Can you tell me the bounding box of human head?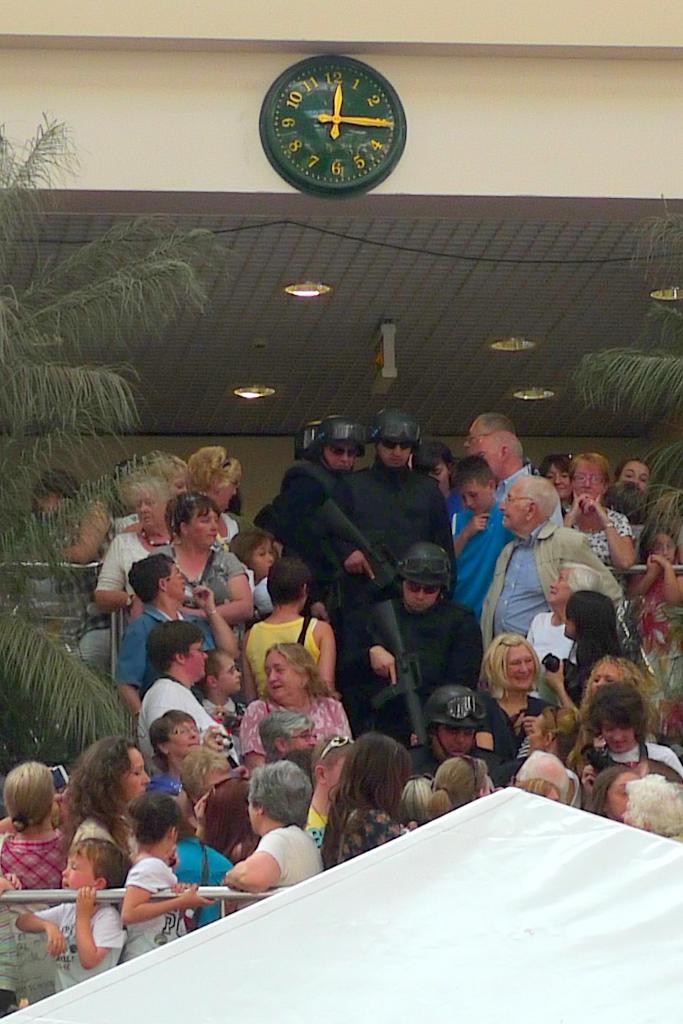
pyautogui.locateOnScreen(527, 705, 581, 755).
